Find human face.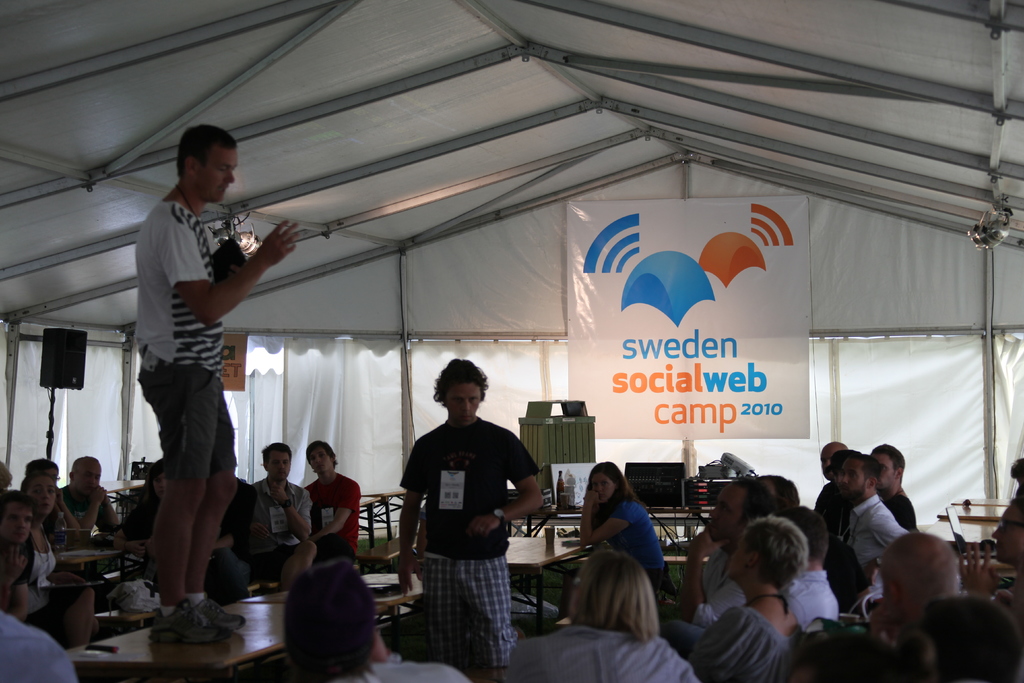
{"x1": 818, "y1": 447, "x2": 842, "y2": 483}.
